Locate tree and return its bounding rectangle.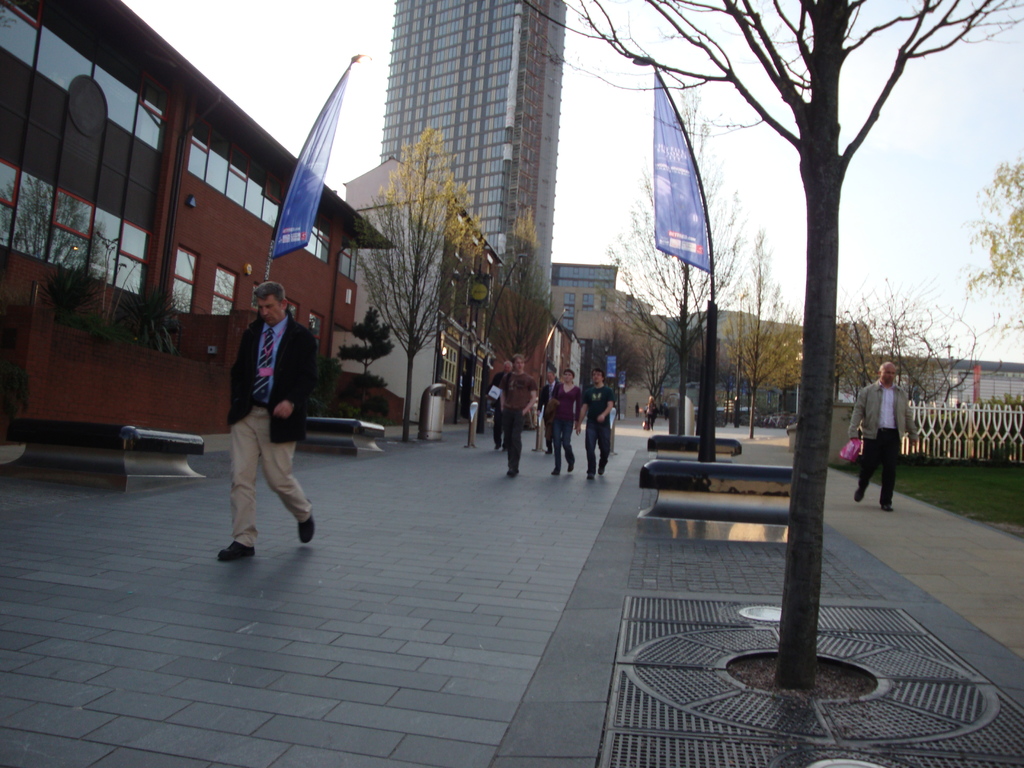
480 208 553 377.
